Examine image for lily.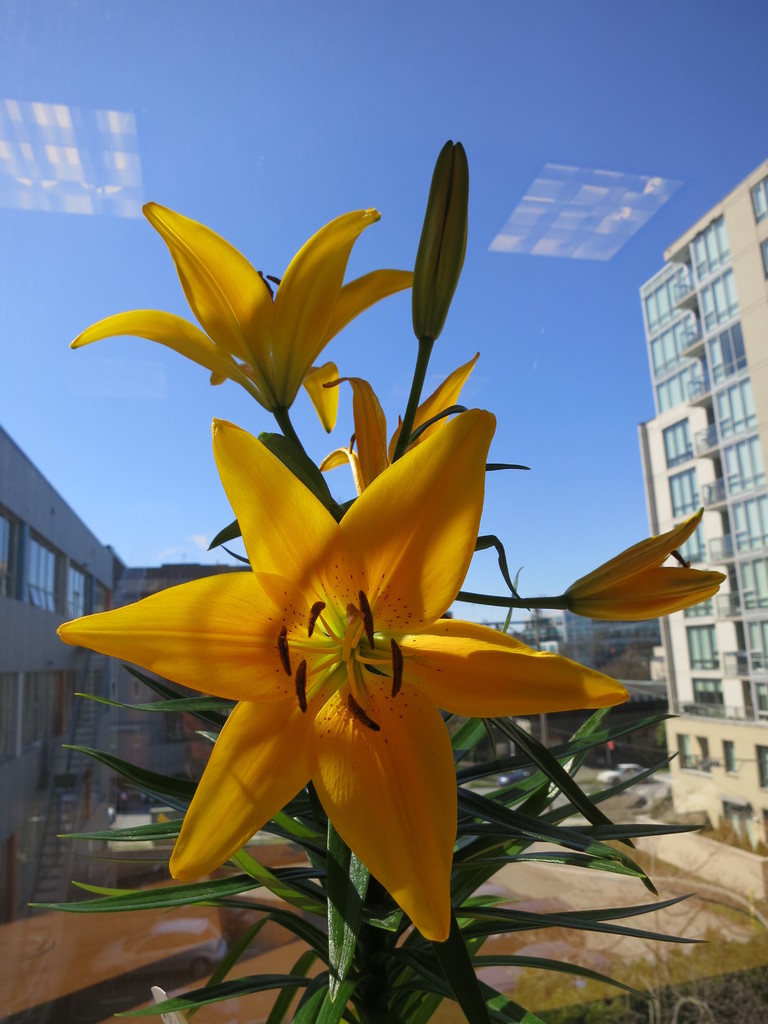
Examination result: locate(55, 412, 627, 942).
